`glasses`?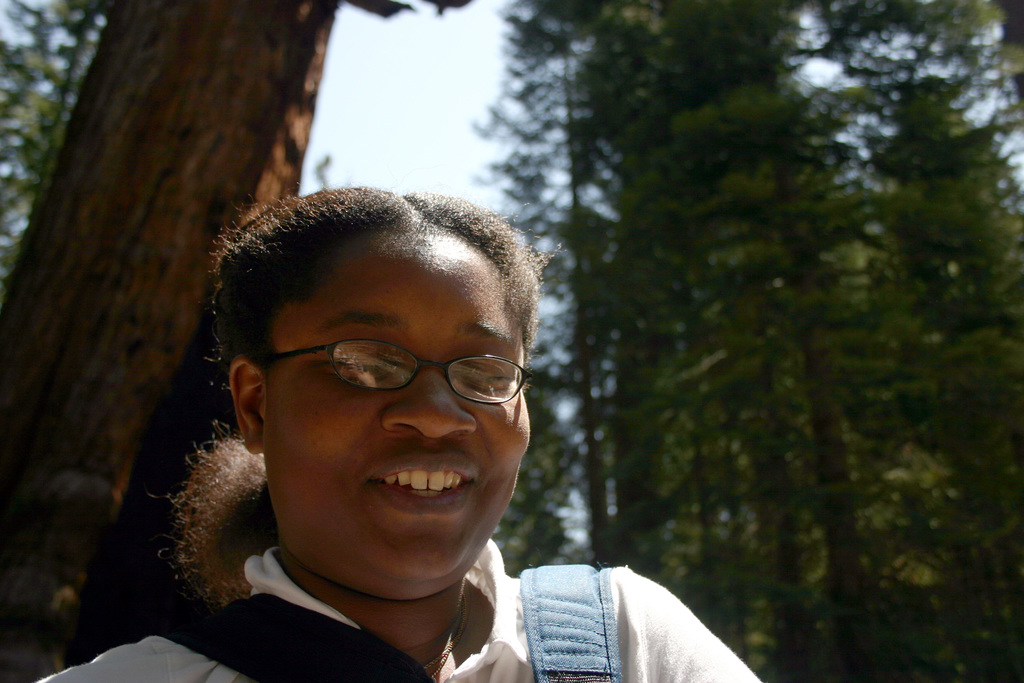
locate(260, 335, 532, 424)
